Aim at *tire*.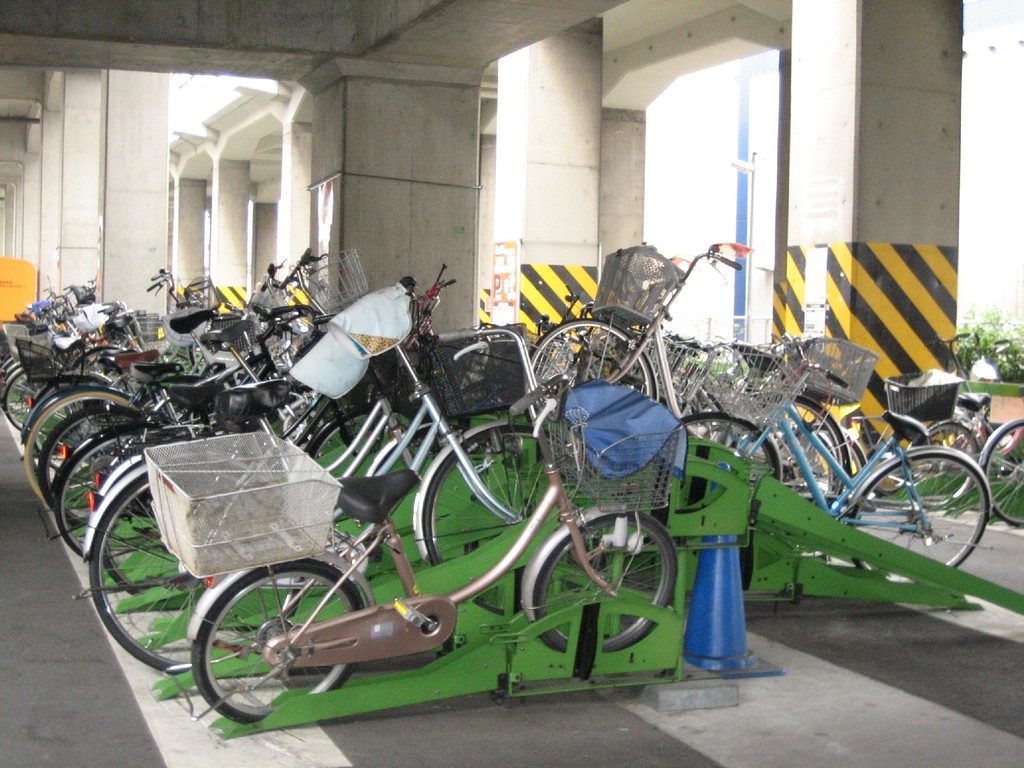
Aimed at x1=907 y1=422 x2=979 y2=509.
